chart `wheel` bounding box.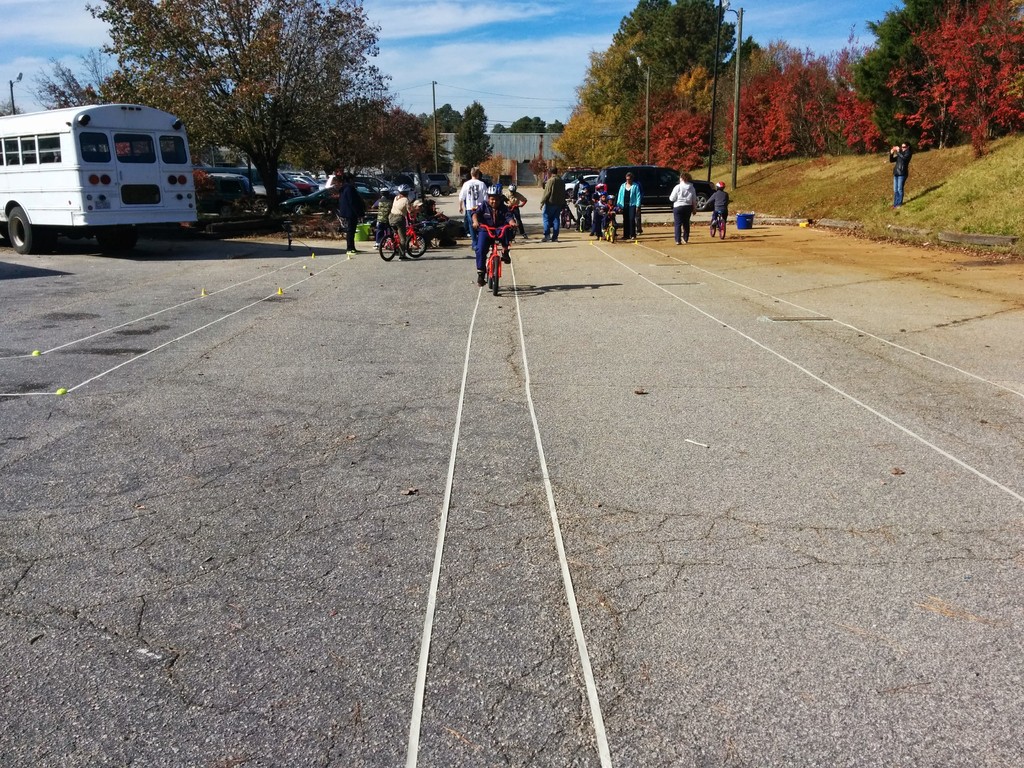
Charted: locate(717, 220, 726, 238).
